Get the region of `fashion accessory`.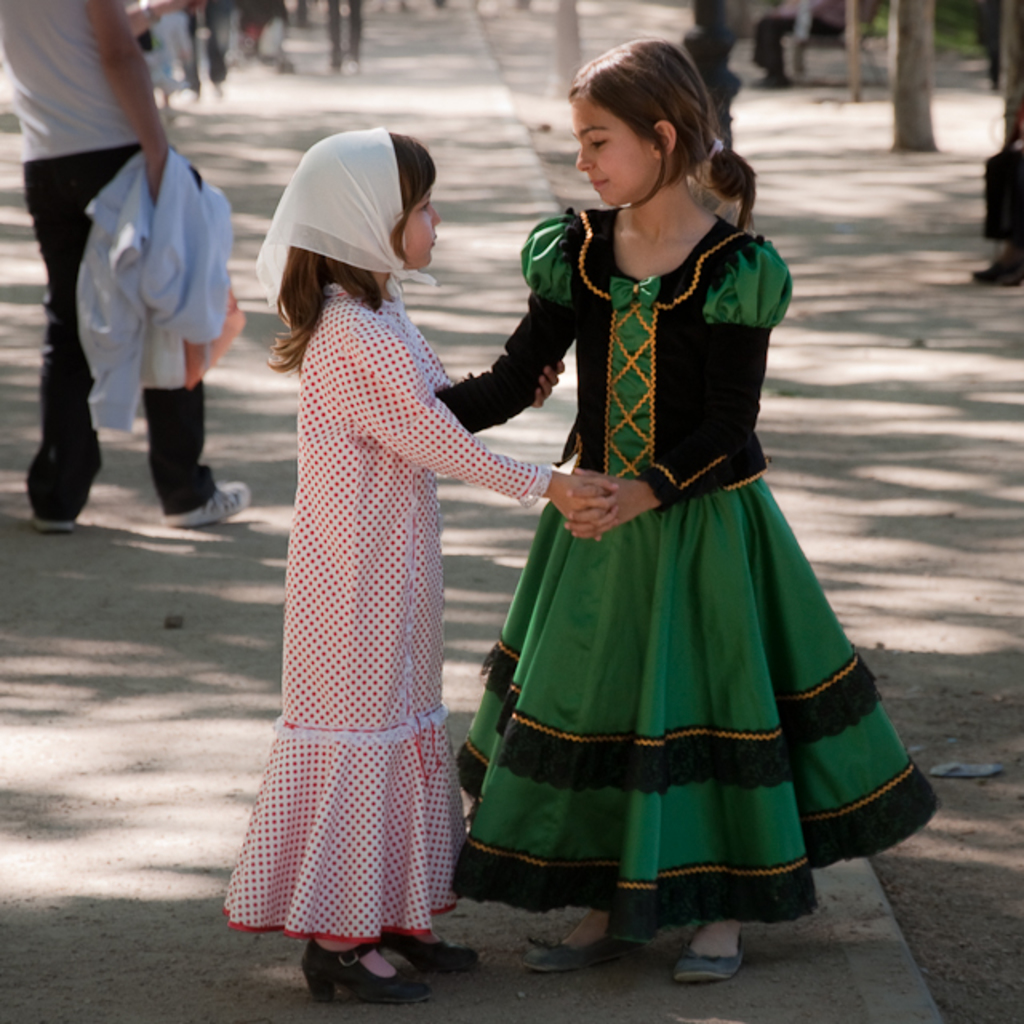
crop(518, 934, 613, 974).
